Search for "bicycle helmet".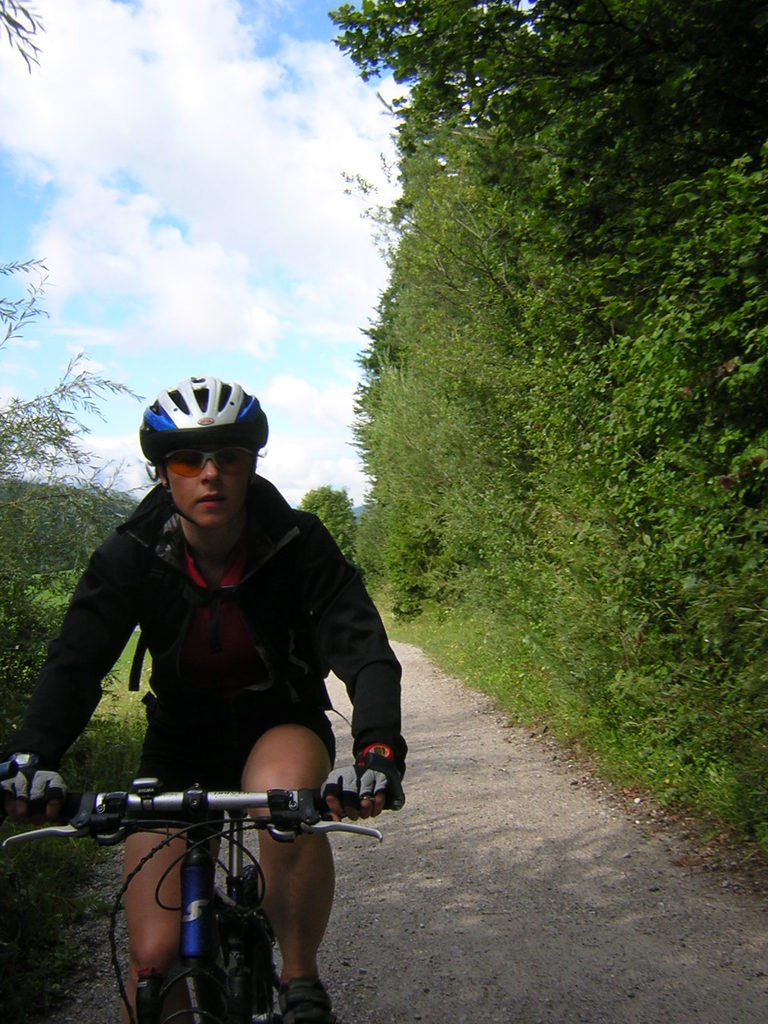
Found at left=140, top=374, right=268, bottom=454.
